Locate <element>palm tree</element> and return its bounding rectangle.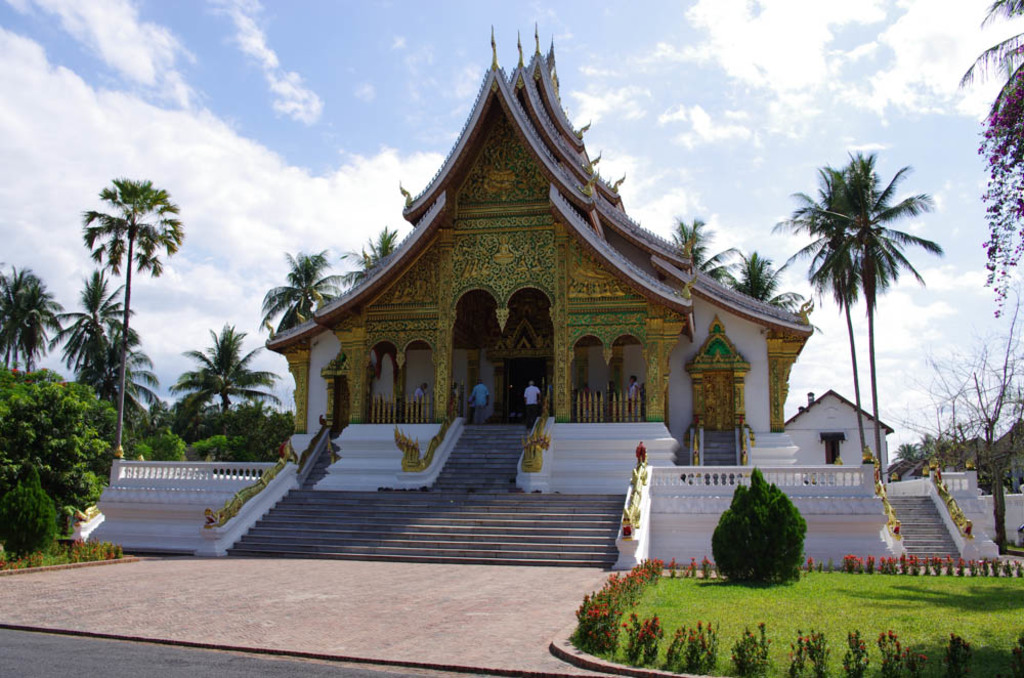
[47, 259, 139, 400].
